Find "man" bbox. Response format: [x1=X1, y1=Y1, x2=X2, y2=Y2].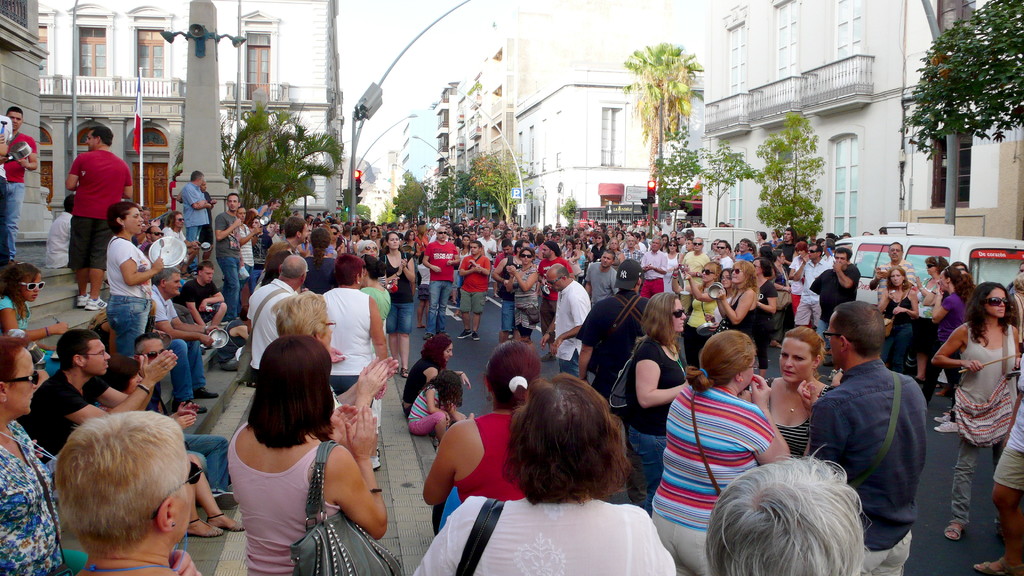
[x1=177, y1=168, x2=211, y2=238].
